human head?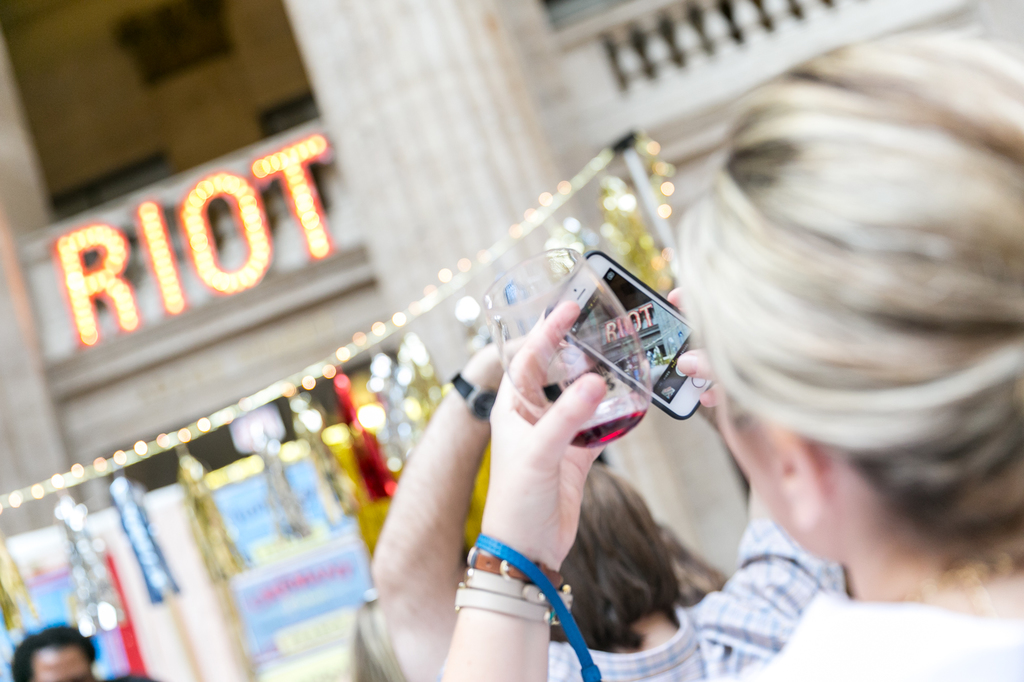
x1=559 y1=464 x2=681 y2=640
